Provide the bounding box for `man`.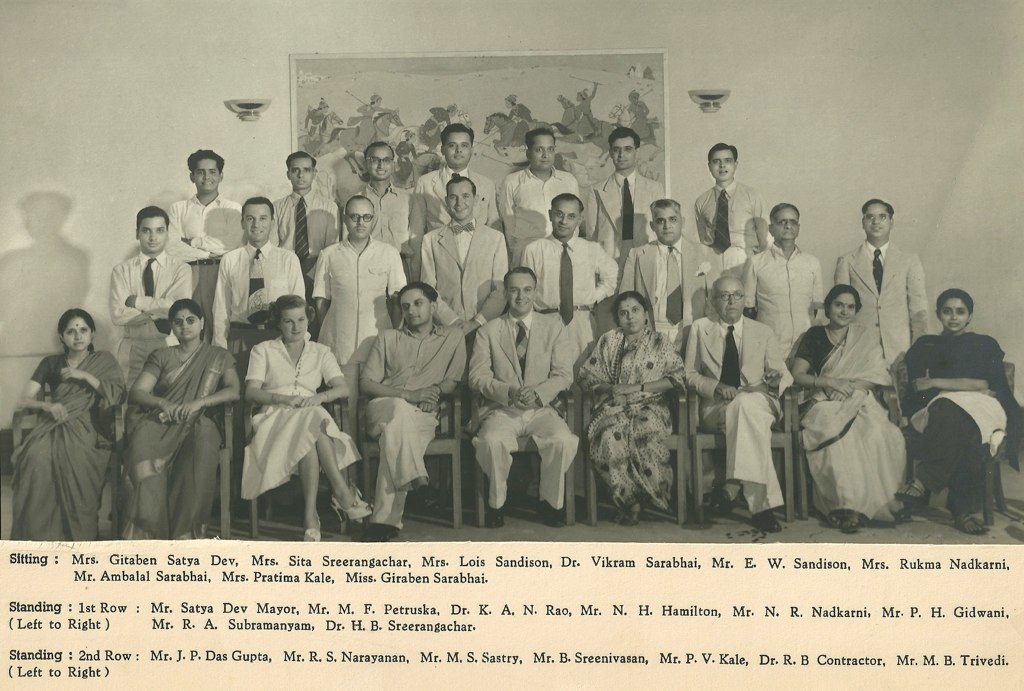
(left=357, top=281, right=455, bottom=515).
